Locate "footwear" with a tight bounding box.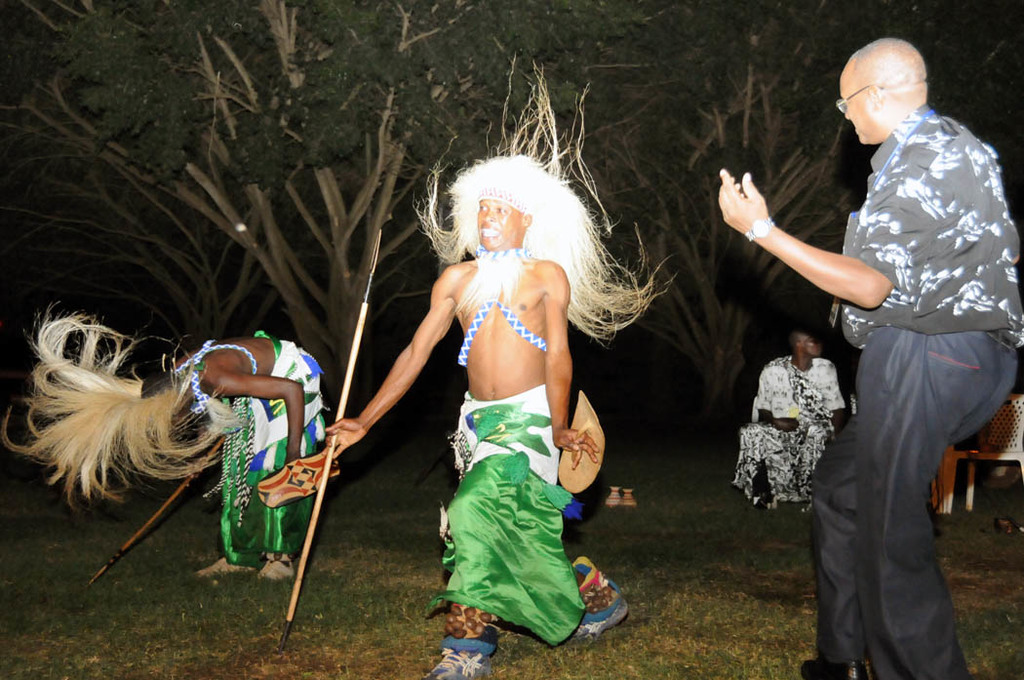
Rect(420, 646, 491, 679).
